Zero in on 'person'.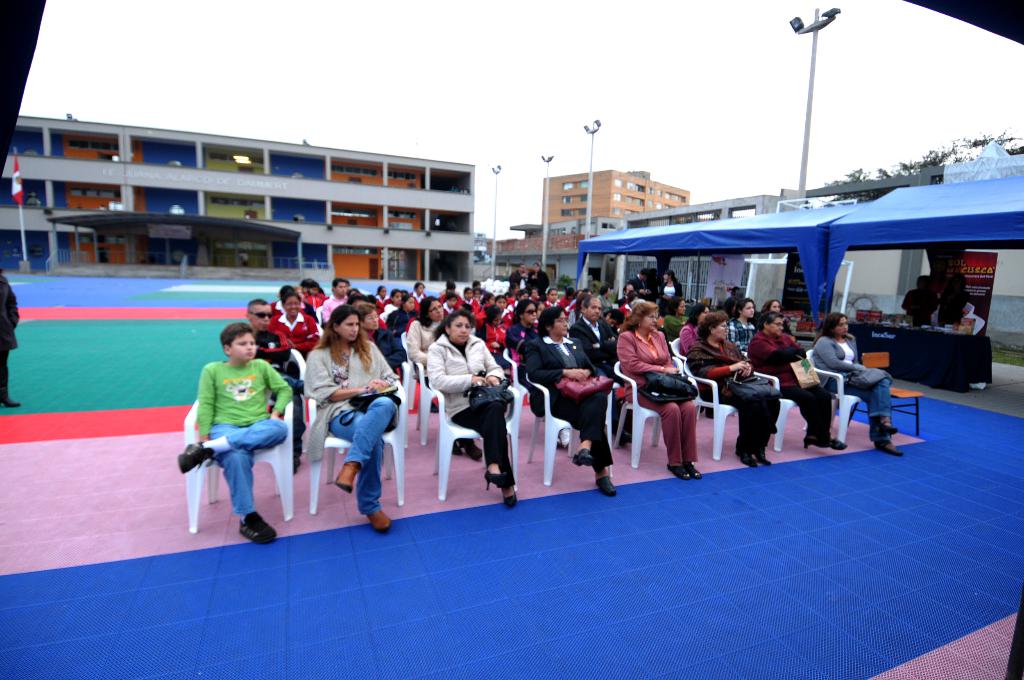
Zeroed in: box=[748, 306, 834, 448].
